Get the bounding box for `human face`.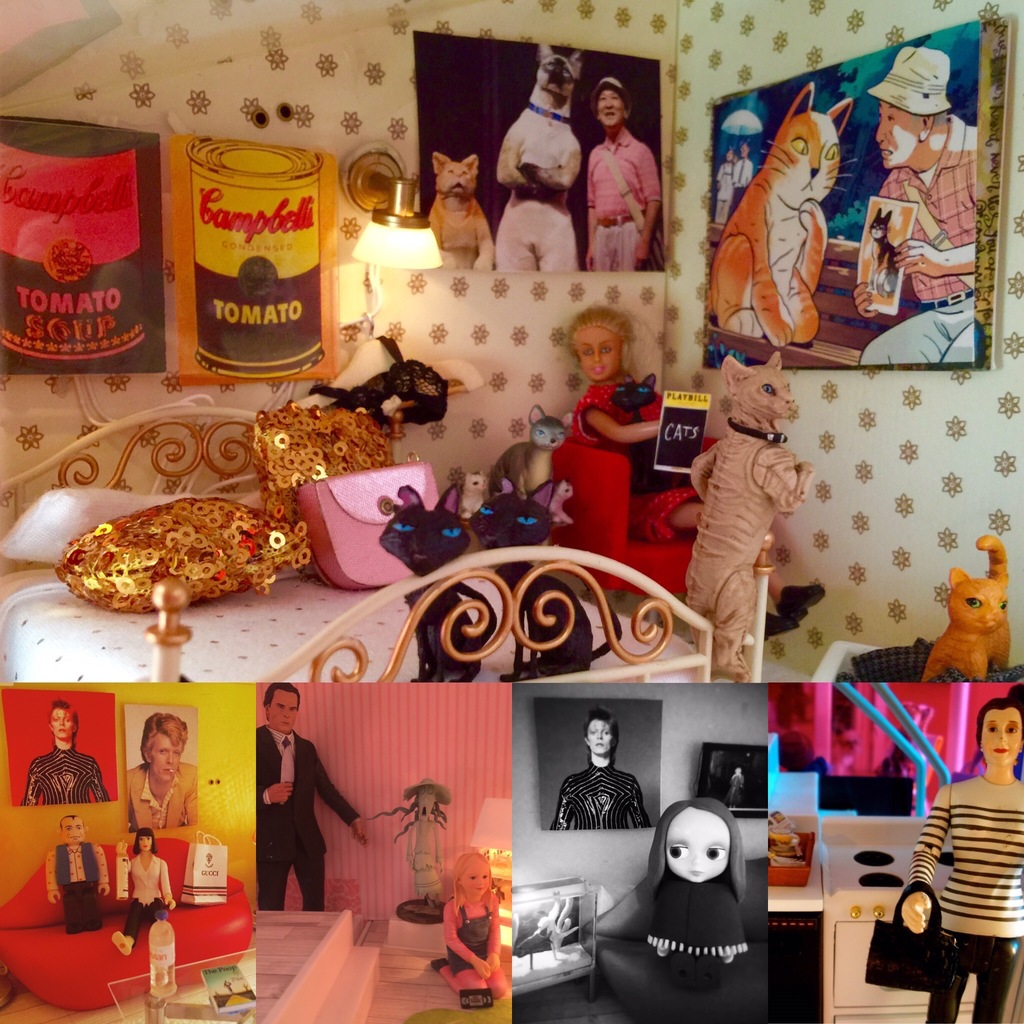
267/692/299/732.
